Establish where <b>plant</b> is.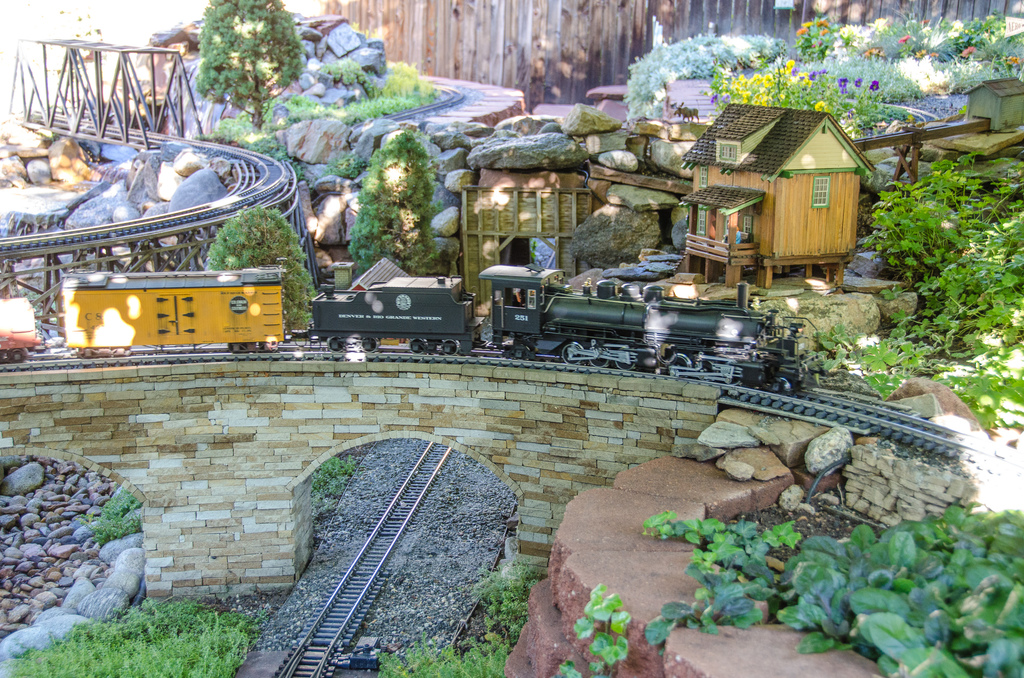
Established at crop(952, 42, 1023, 101).
